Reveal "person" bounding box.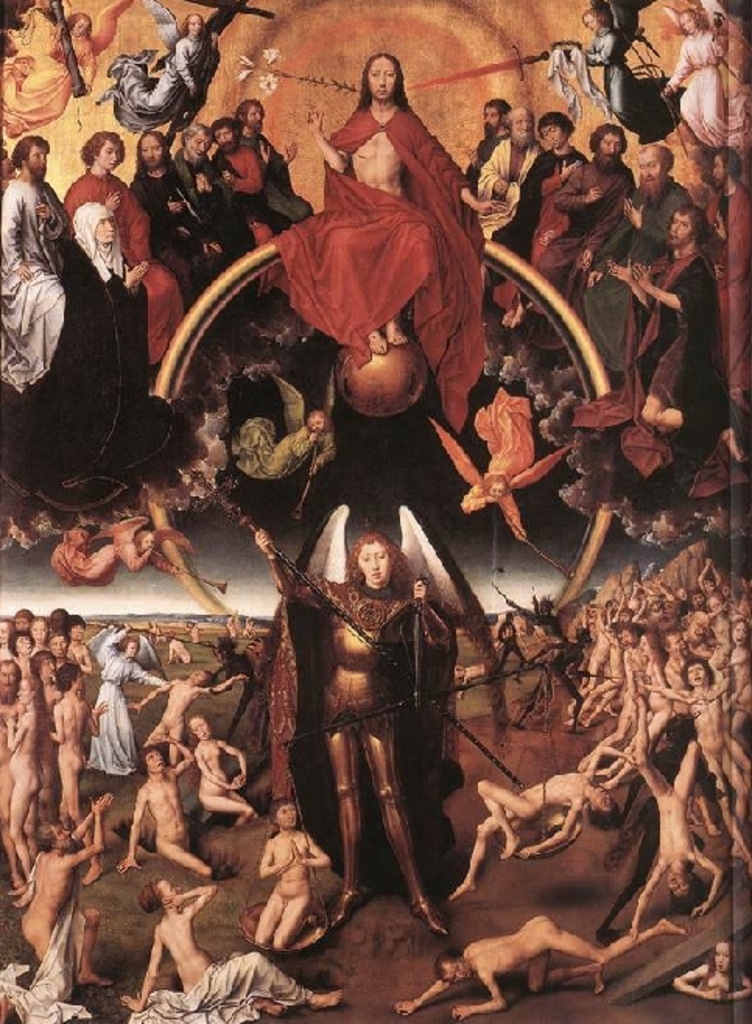
Revealed: {"x1": 246, "y1": 531, "x2": 450, "y2": 924}.
